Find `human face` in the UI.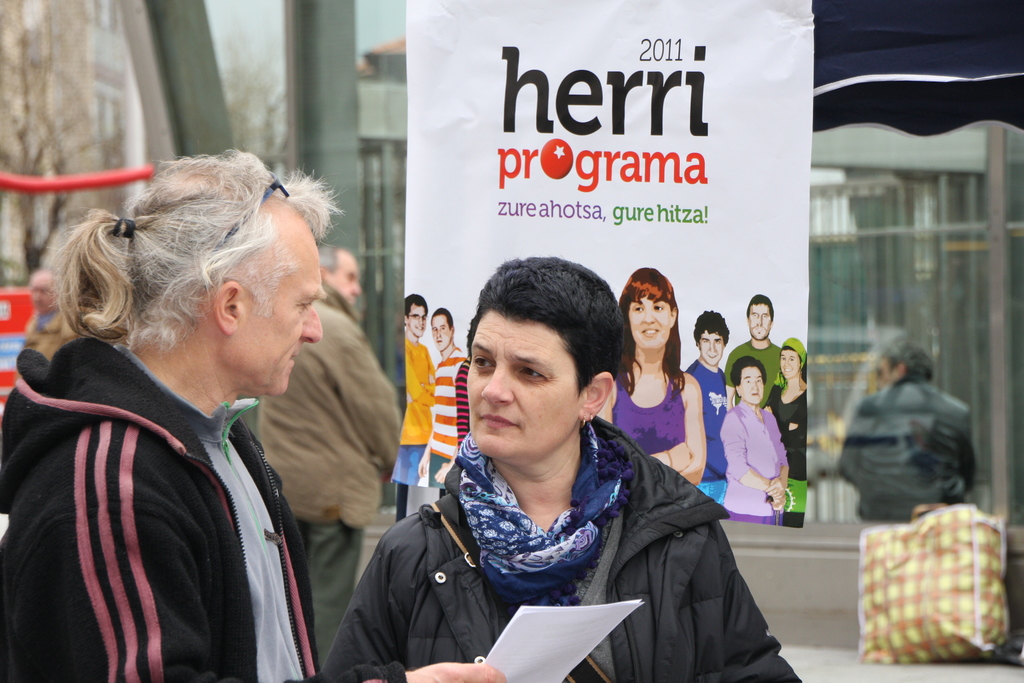
UI element at detection(333, 256, 360, 302).
